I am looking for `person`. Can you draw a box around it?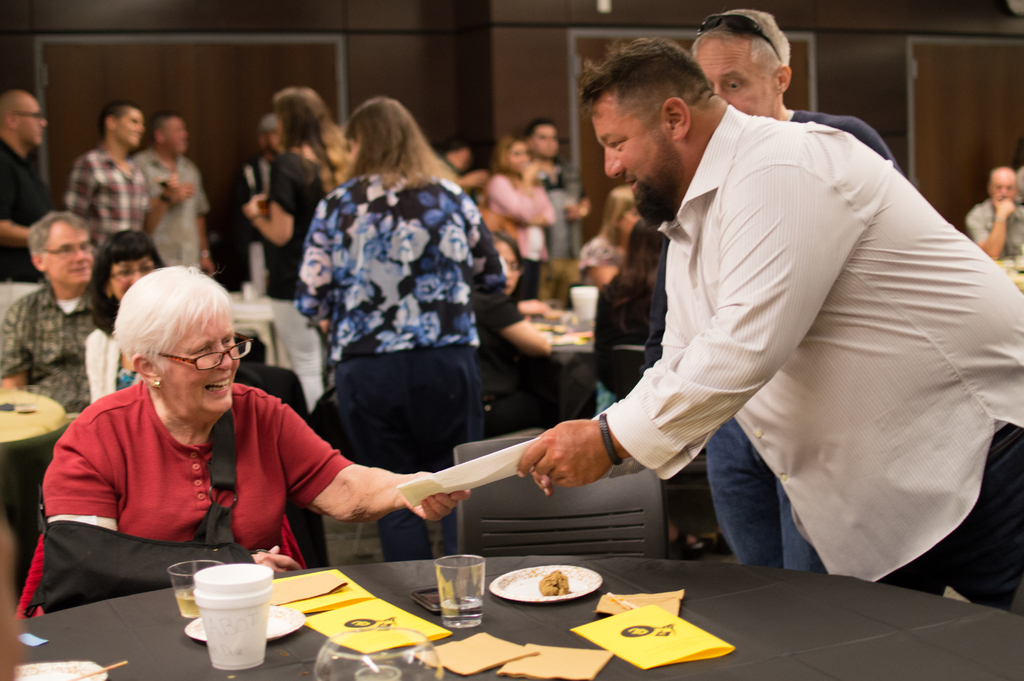
Sure, the bounding box is {"x1": 246, "y1": 81, "x2": 346, "y2": 305}.
